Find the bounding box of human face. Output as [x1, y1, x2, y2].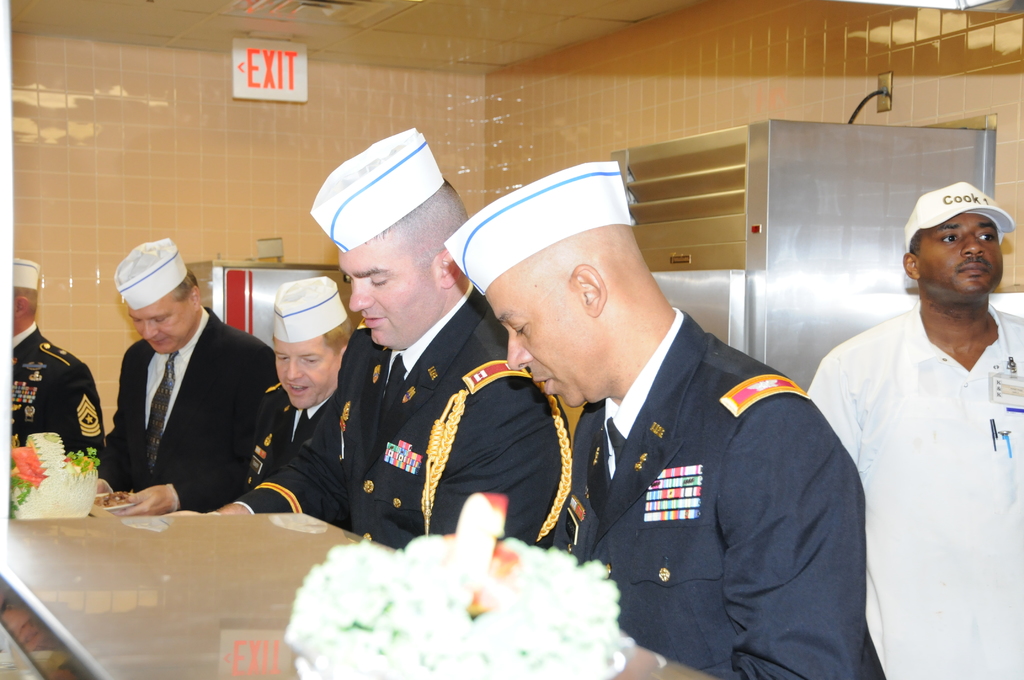
[279, 332, 341, 417].
